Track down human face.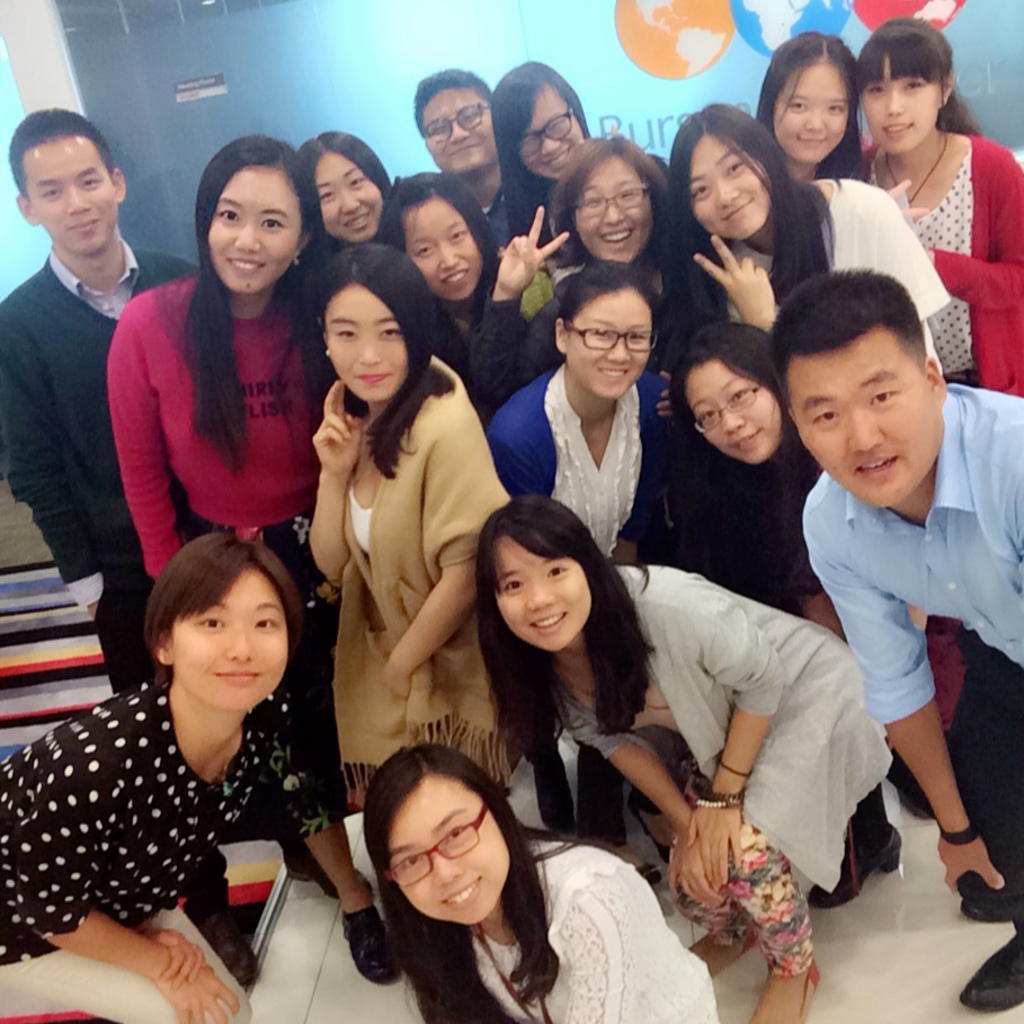
Tracked to x1=315, y1=150, x2=385, y2=242.
